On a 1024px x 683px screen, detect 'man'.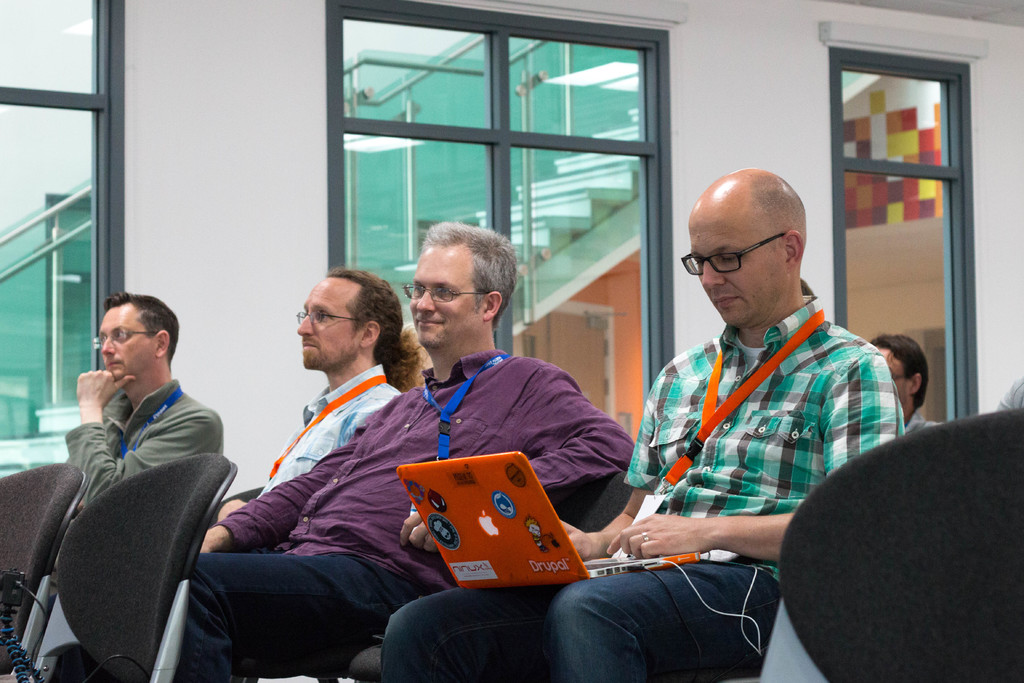
Rect(380, 167, 899, 679).
